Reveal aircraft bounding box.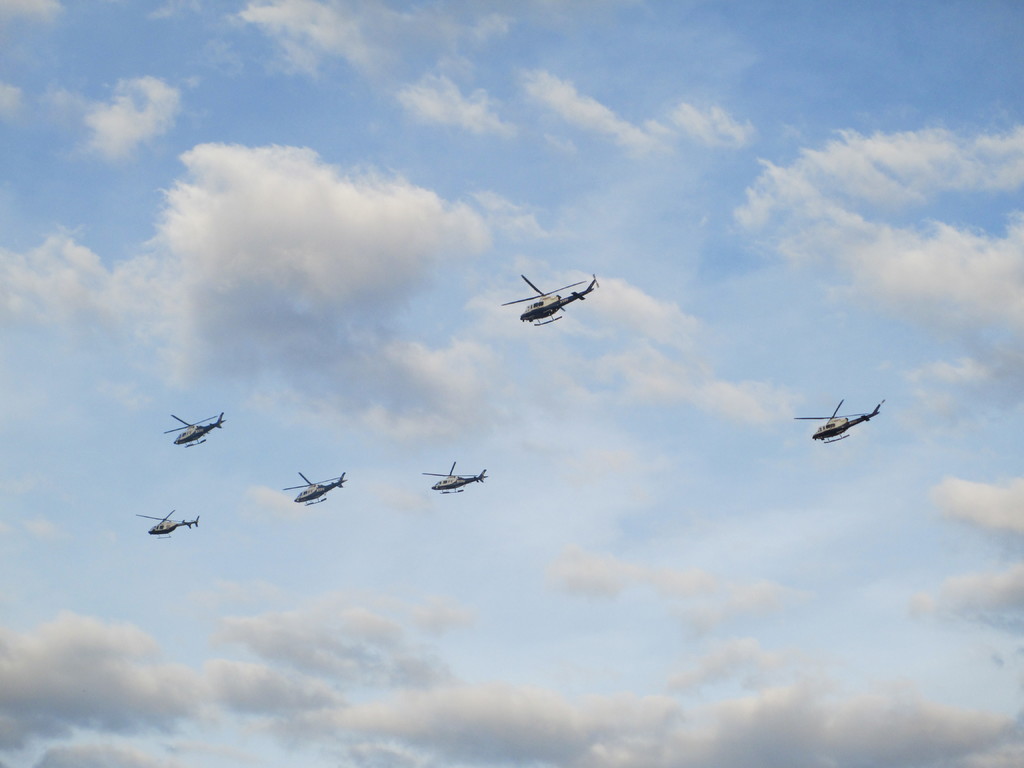
Revealed: crop(506, 262, 602, 339).
